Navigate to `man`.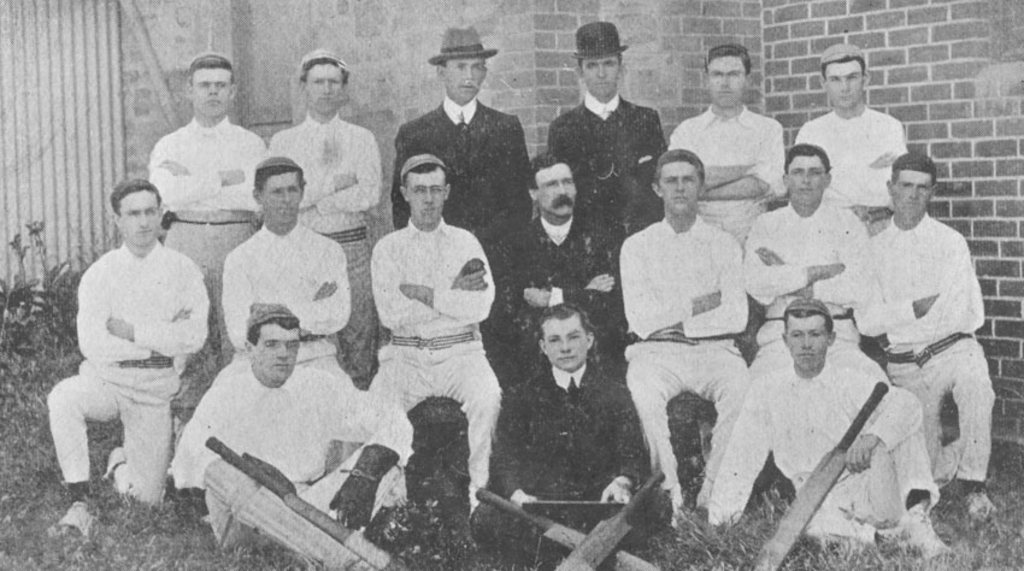
Navigation target: crop(45, 179, 207, 554).
